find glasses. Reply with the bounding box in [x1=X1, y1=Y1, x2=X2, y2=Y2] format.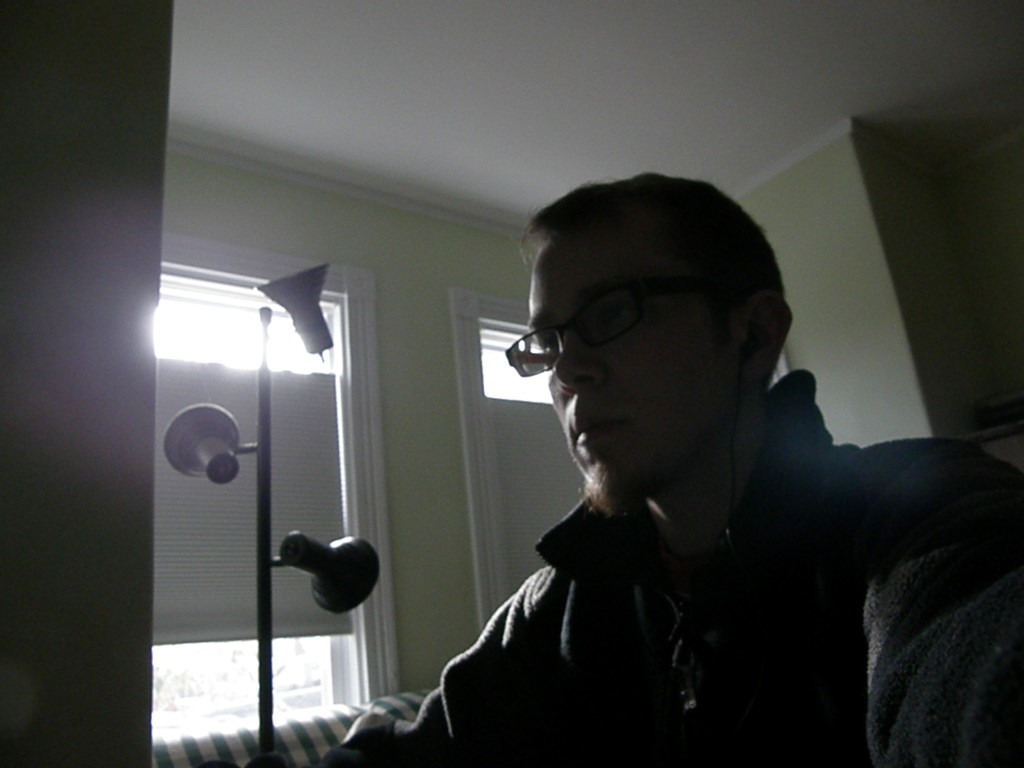
[x1=505, y1=276, x2=726, y2=367].
